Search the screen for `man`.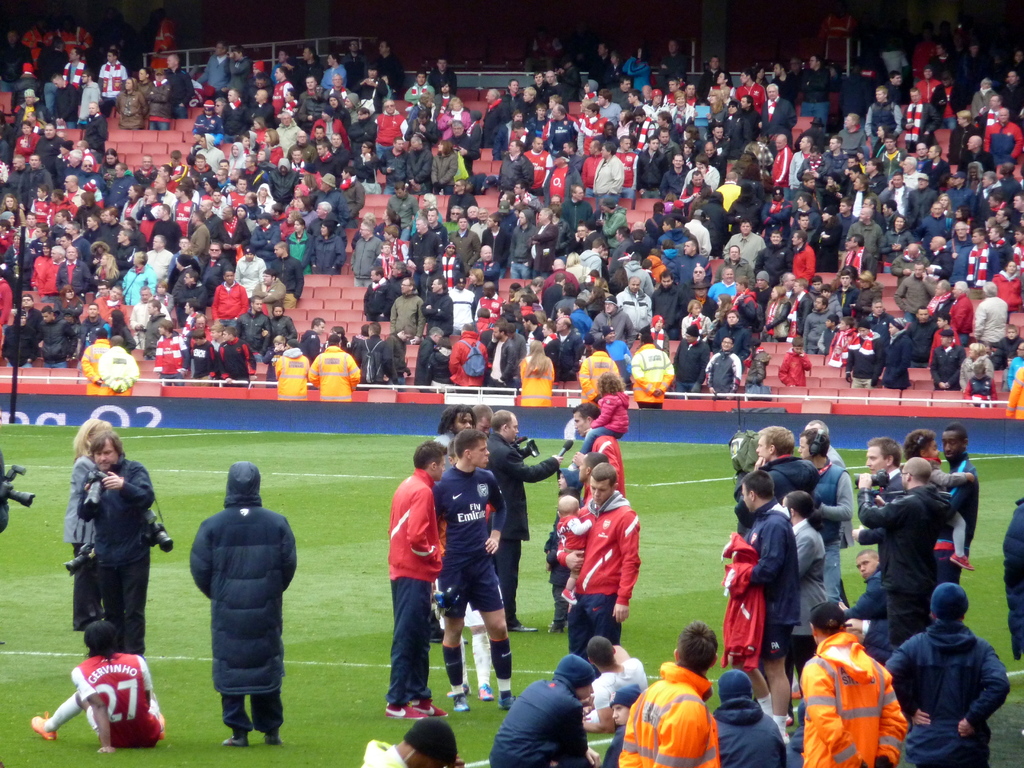
Found at region(403, 102, 440, 150).
